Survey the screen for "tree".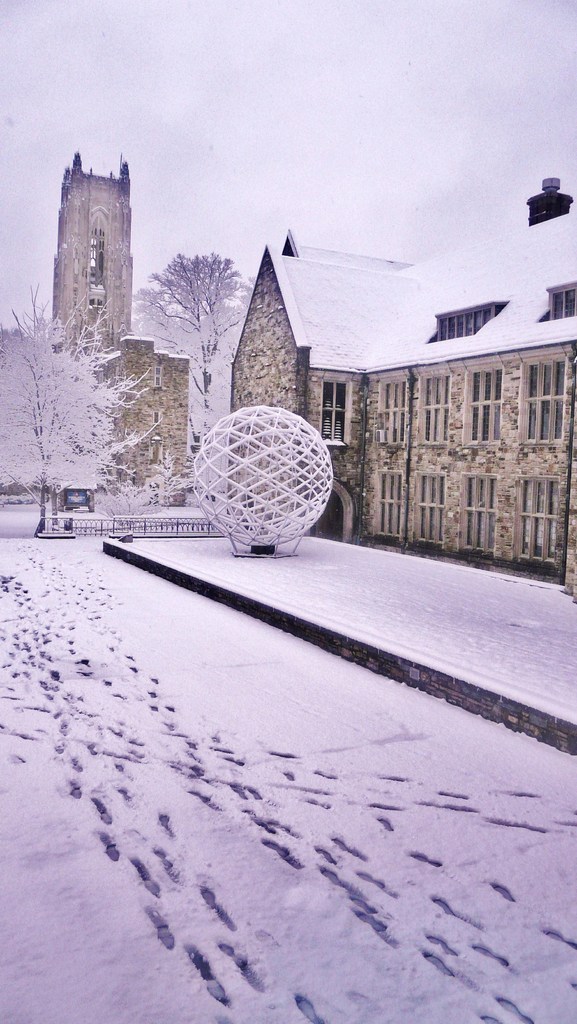
Survey found: select_region(131, 223, 236, 362).
